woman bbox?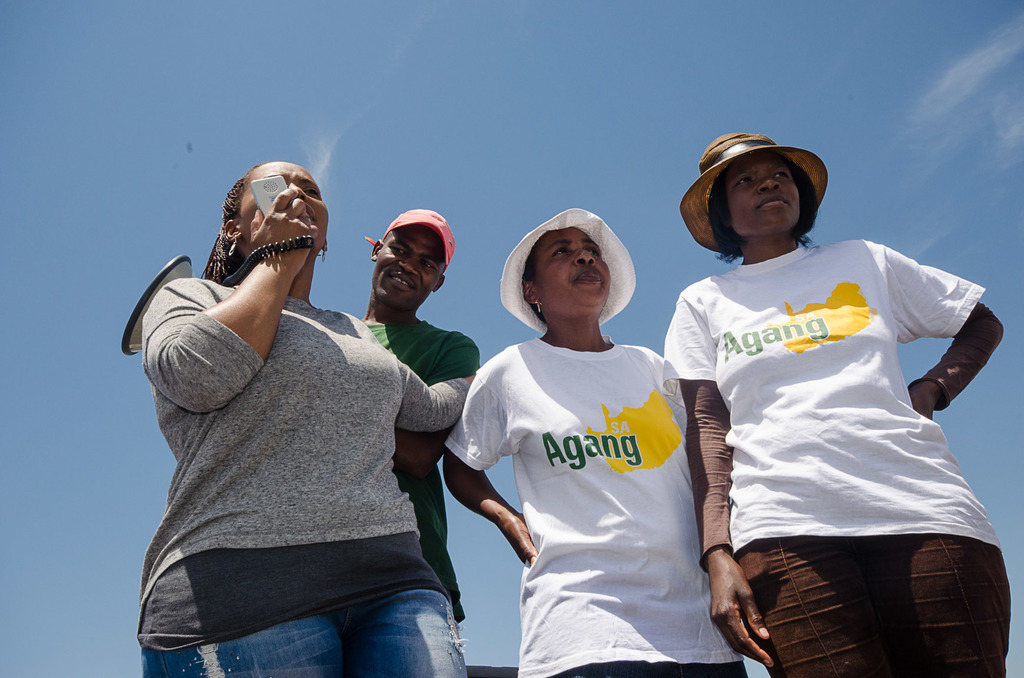
451:199:726:663
